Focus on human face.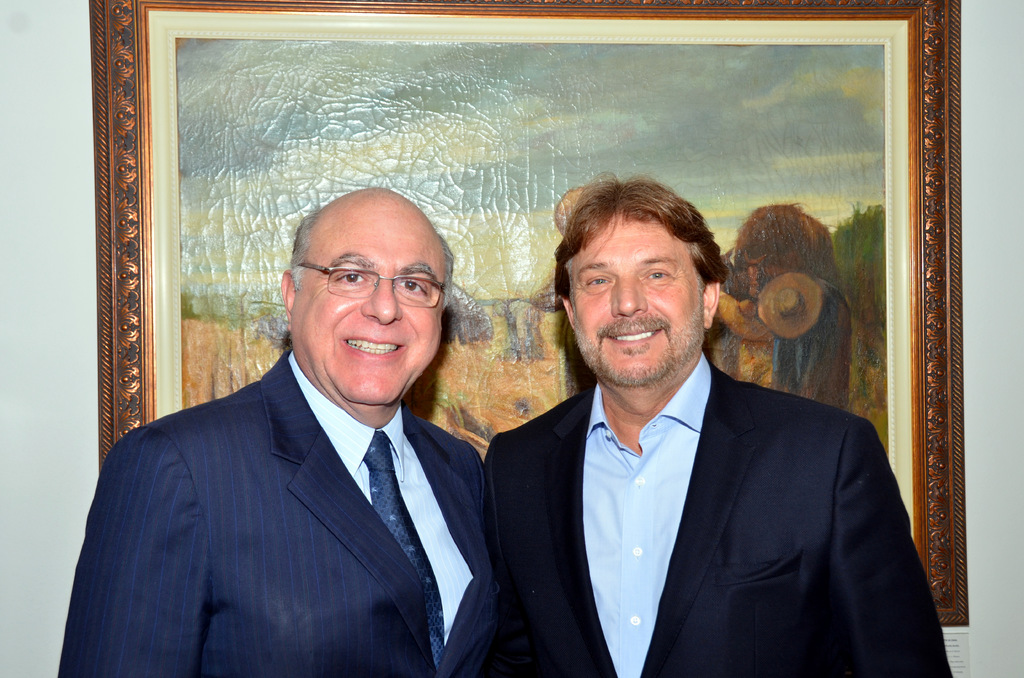
Focused at [left=569, top=215, right=705, bottom=385].
